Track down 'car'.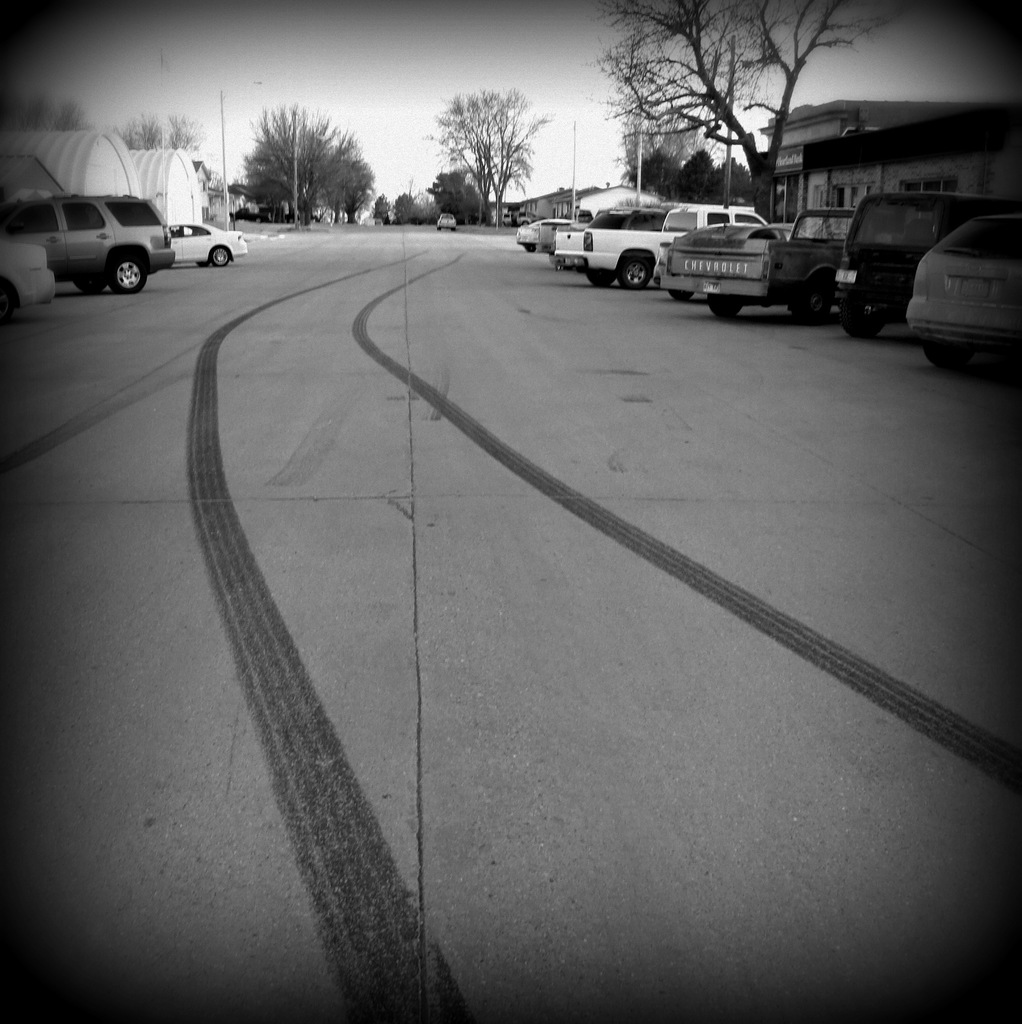
Tracked to left=519, top=219, right=572, bottom=249.
